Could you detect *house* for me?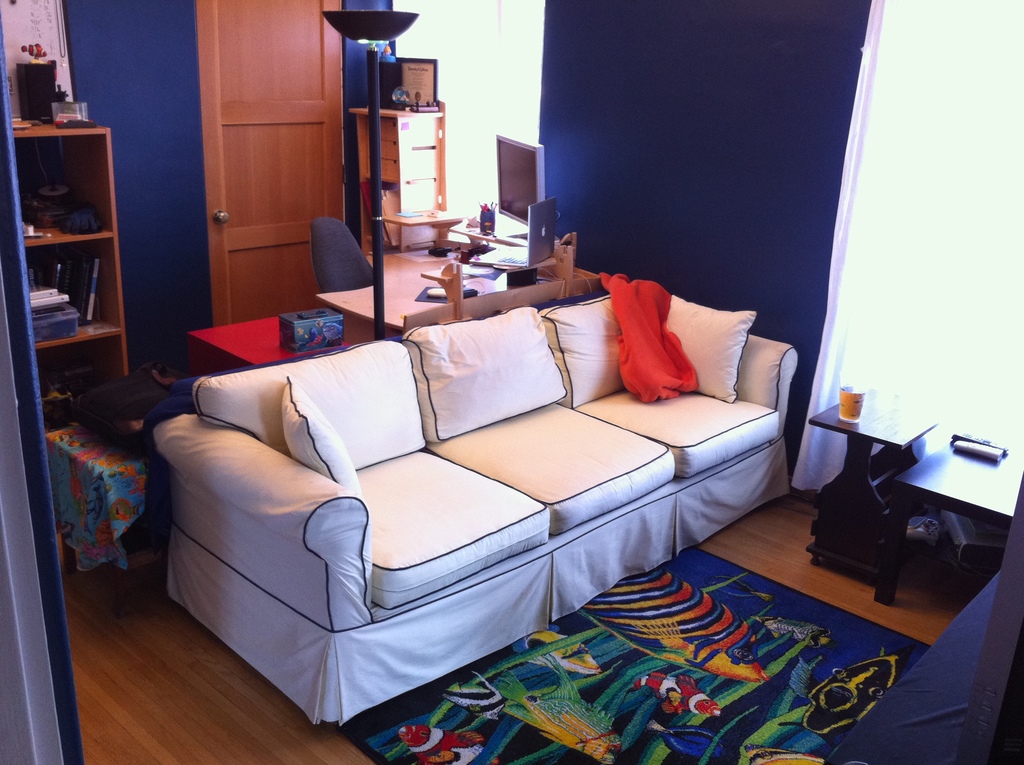
Detection result: {"left": 0, "top": 0, "right": 1023, "bottom": 764}.
